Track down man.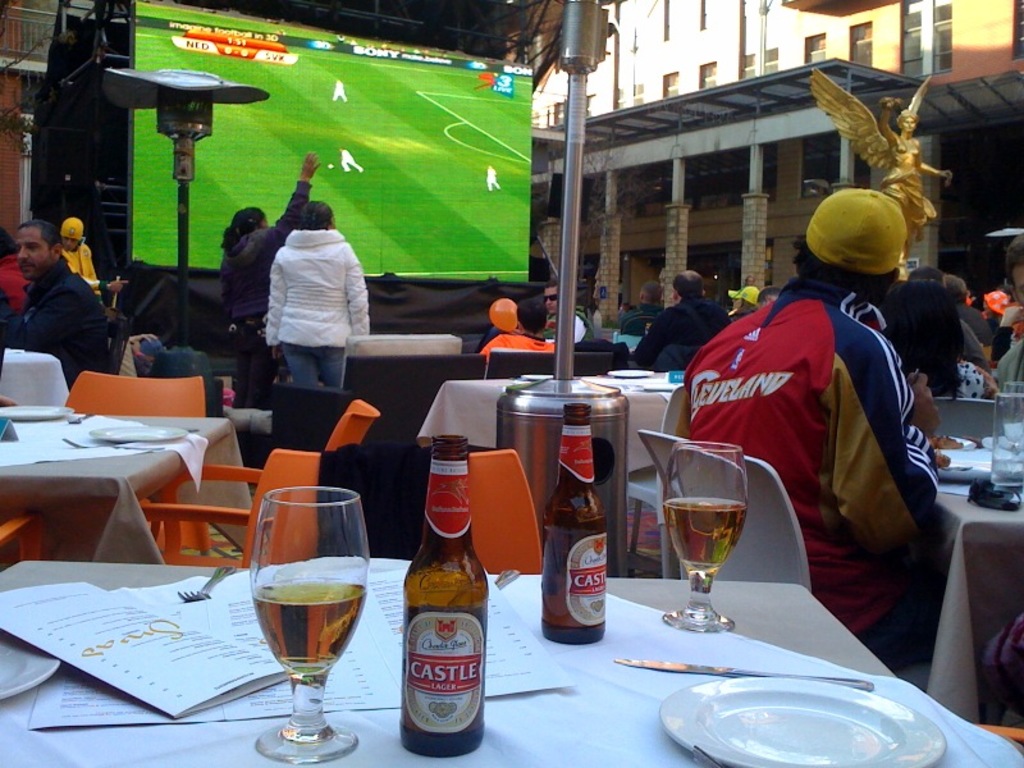
Tracked to detection(0, 227, 31, 312).
